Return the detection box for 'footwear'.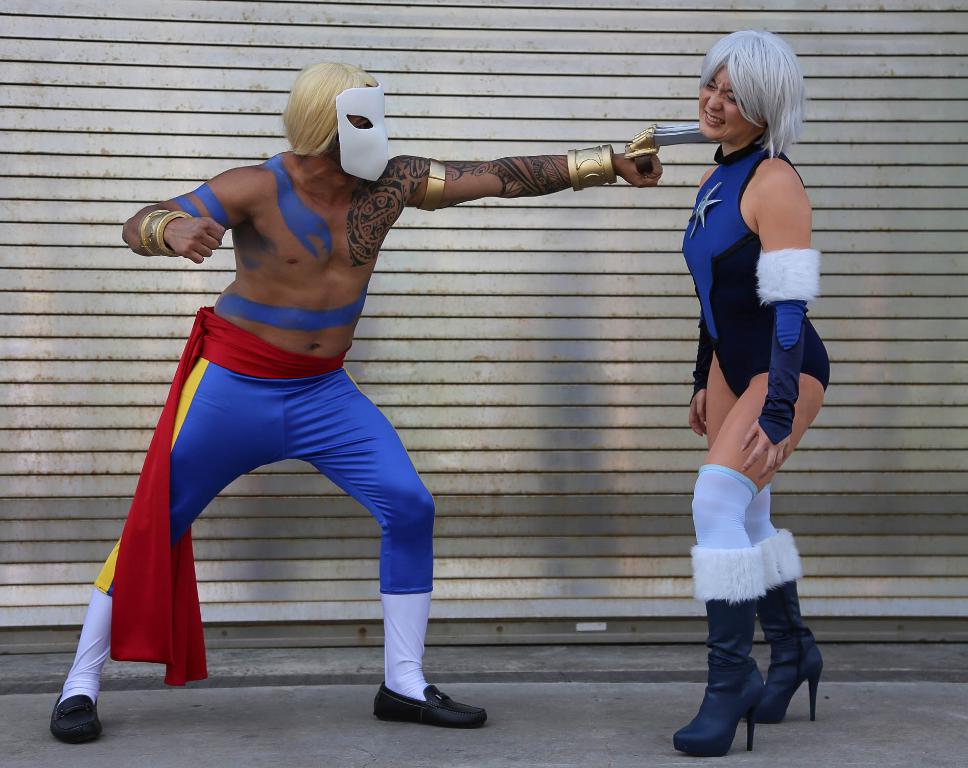
Rect(373, 681, 488, 729).
